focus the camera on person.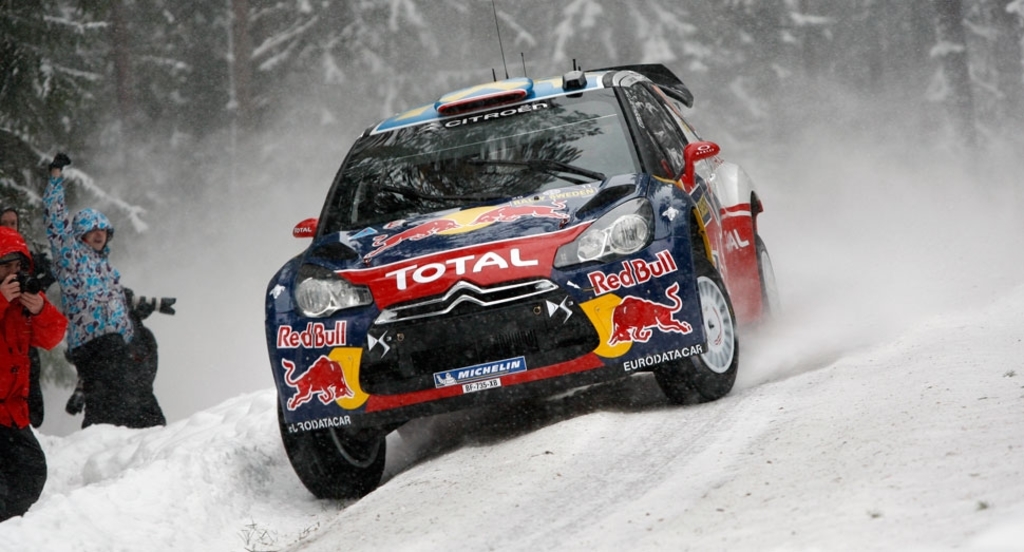
Focus region: Rect(42, 150, 169, 424).
